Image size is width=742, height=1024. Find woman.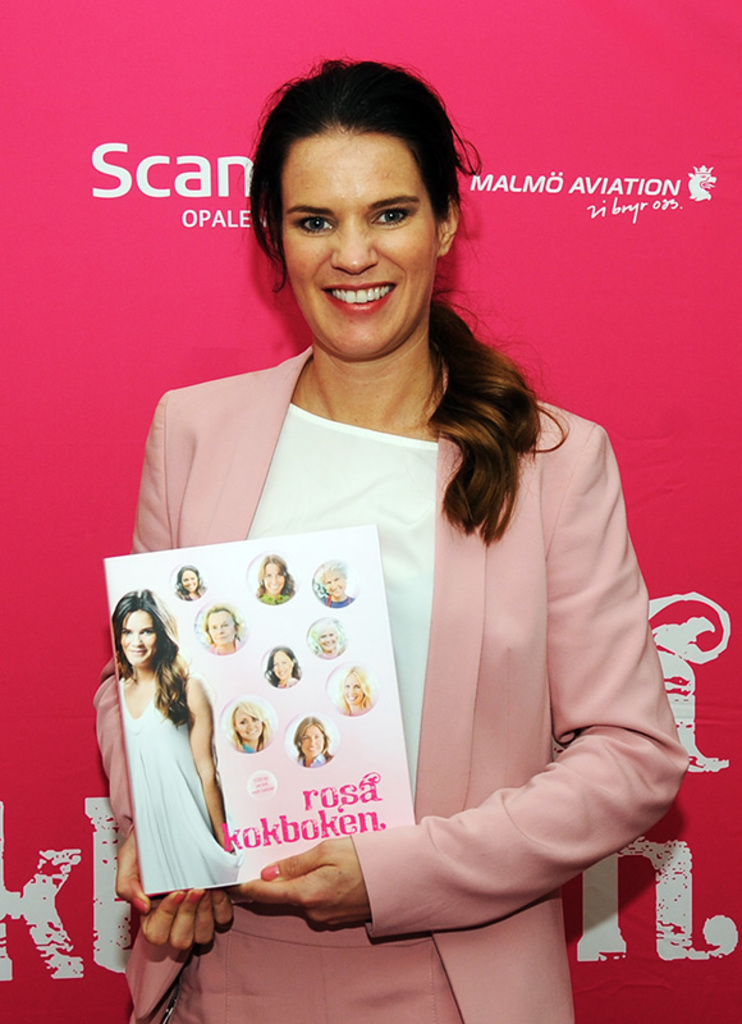
bbox=[253, 641, 302, 686].
